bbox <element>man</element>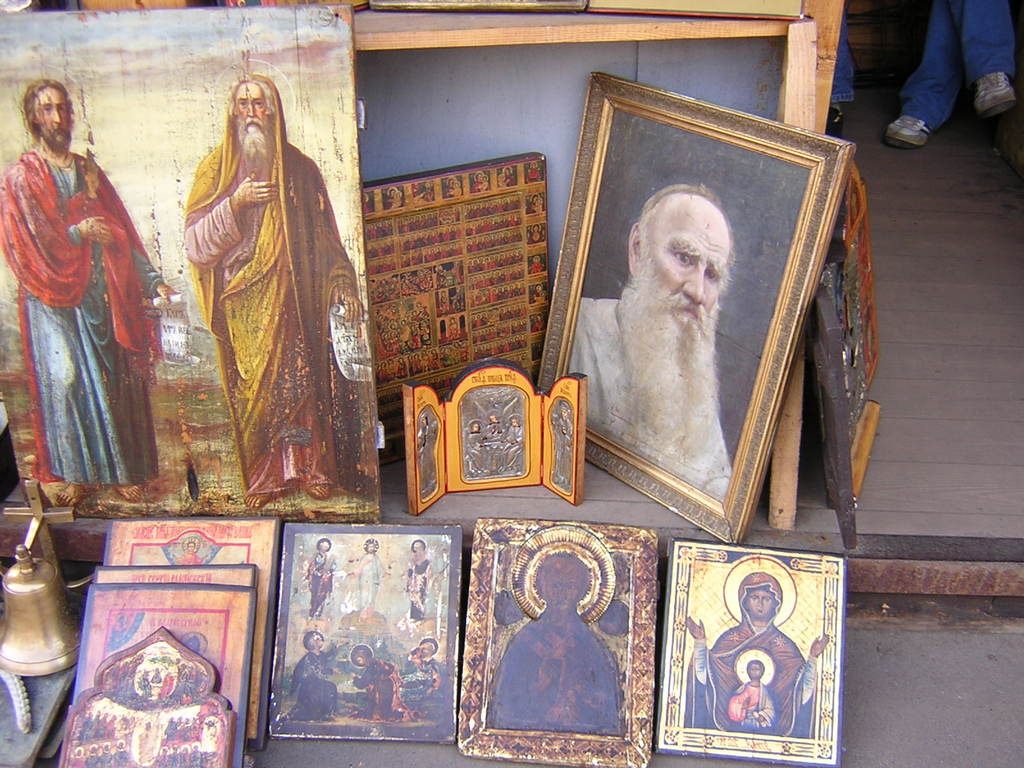
x1=352 y1=539 x2=394 y2=620
